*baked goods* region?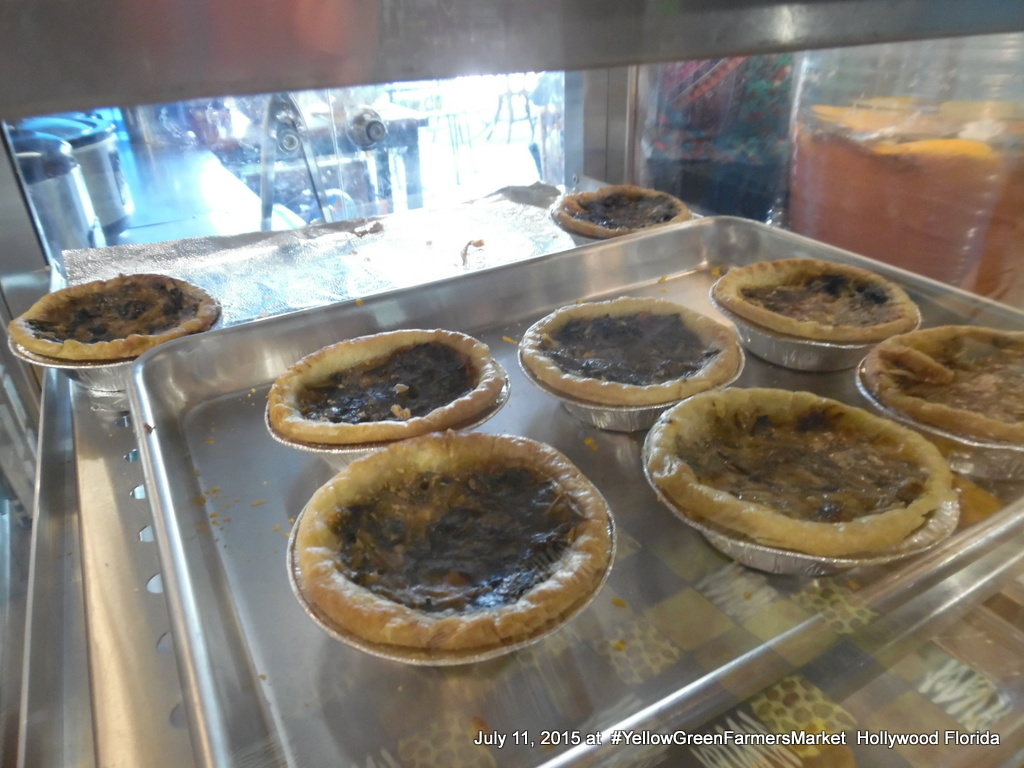
detection(711, 254, 915, 340)
